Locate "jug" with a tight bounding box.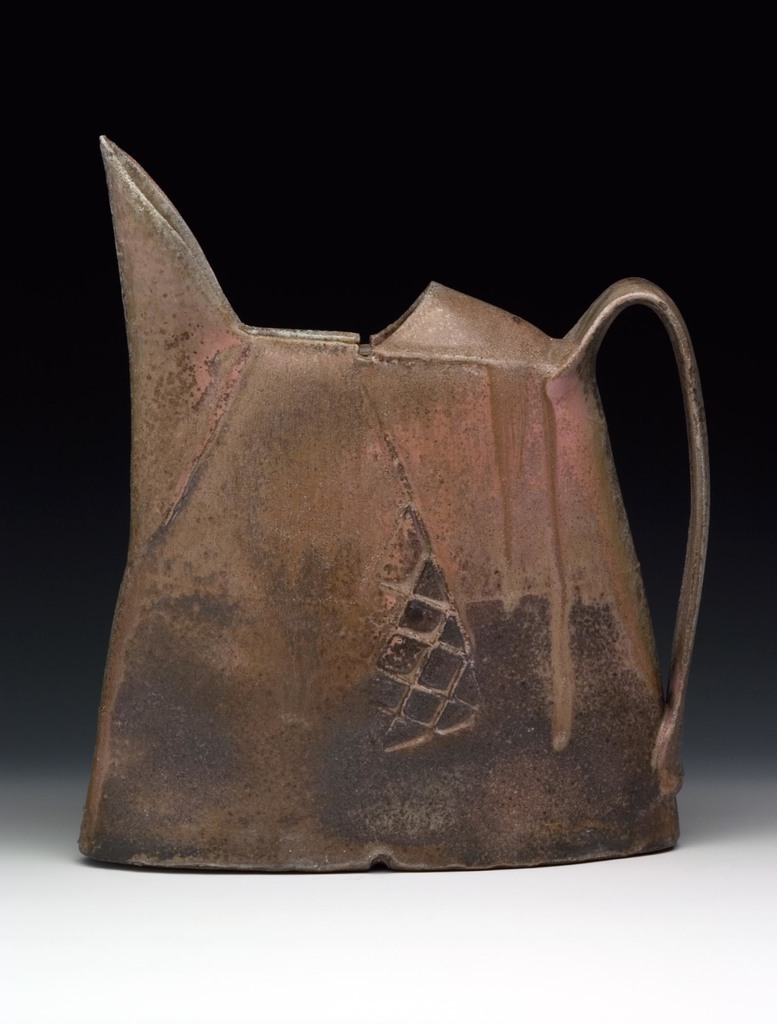
(82,148,745,870).
